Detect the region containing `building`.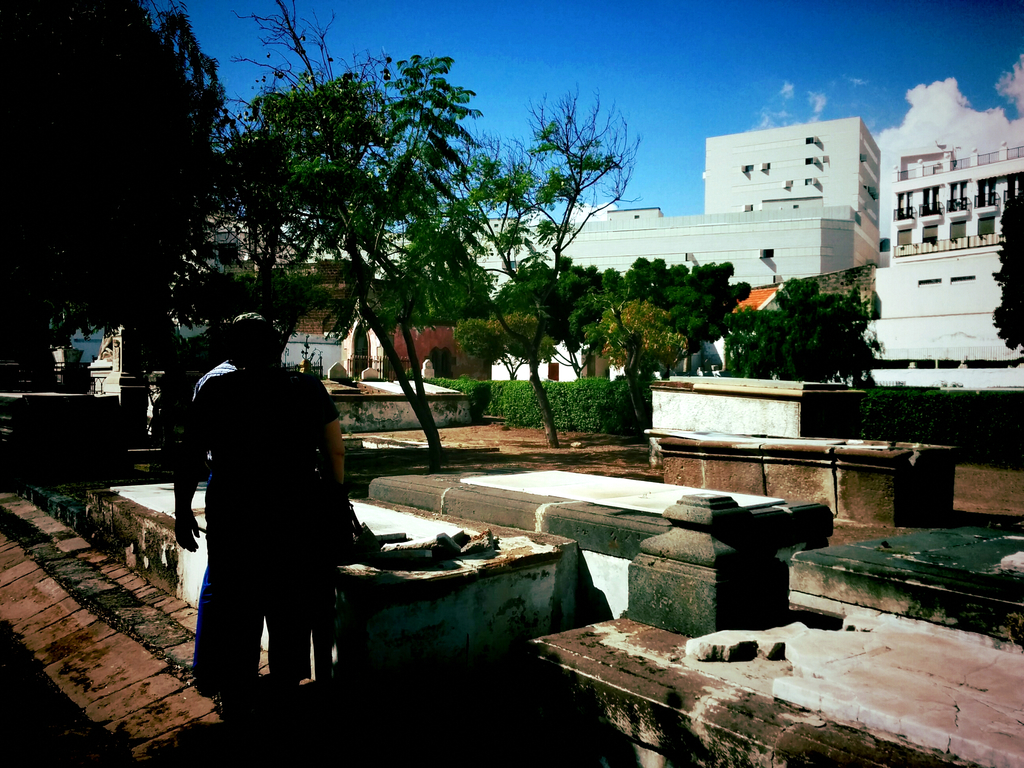
Rect(295, 114, 885, 383).
